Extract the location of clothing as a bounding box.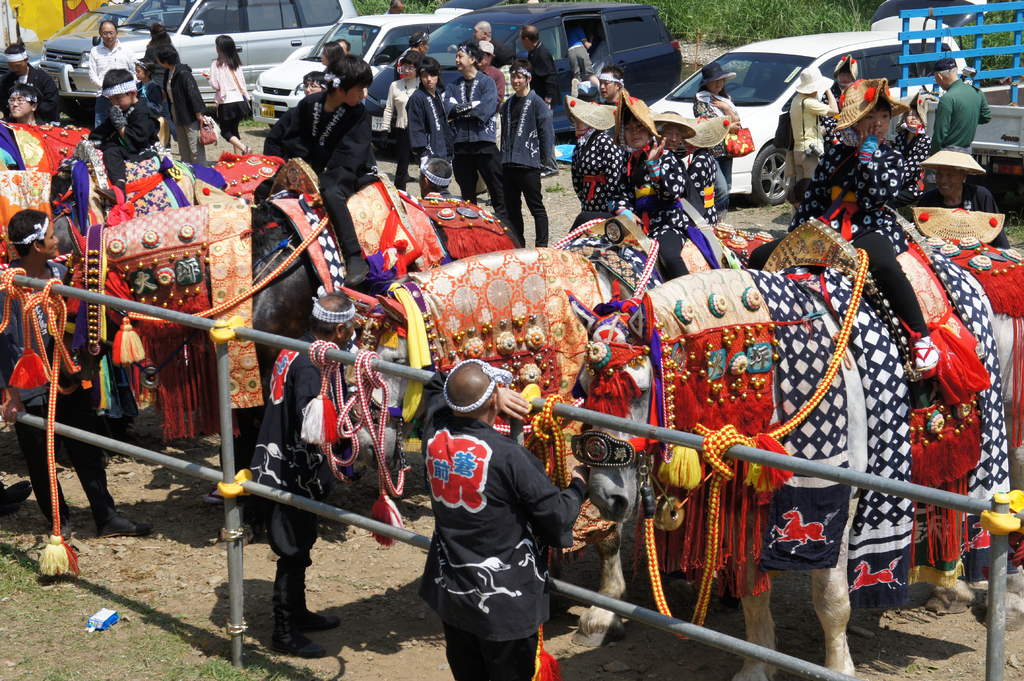
(x1=570, y1=131, x2=630, y2=217).
